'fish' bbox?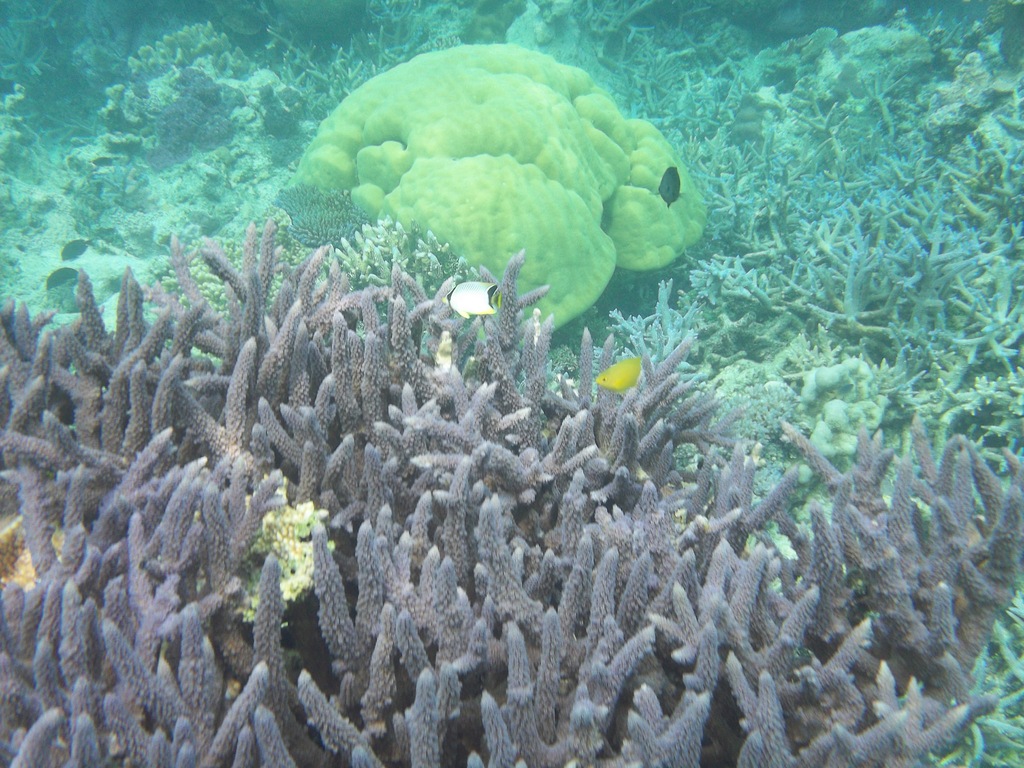
<box>655,165,684,204</box>
